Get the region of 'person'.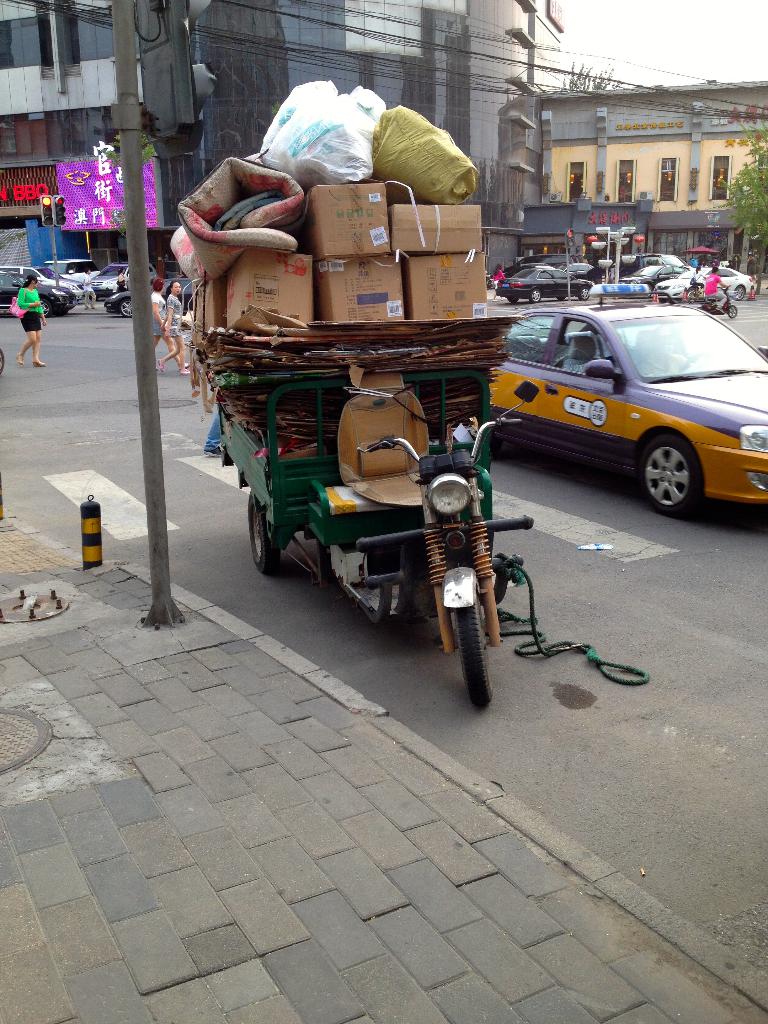
locate(15, 271, 52, 364).
